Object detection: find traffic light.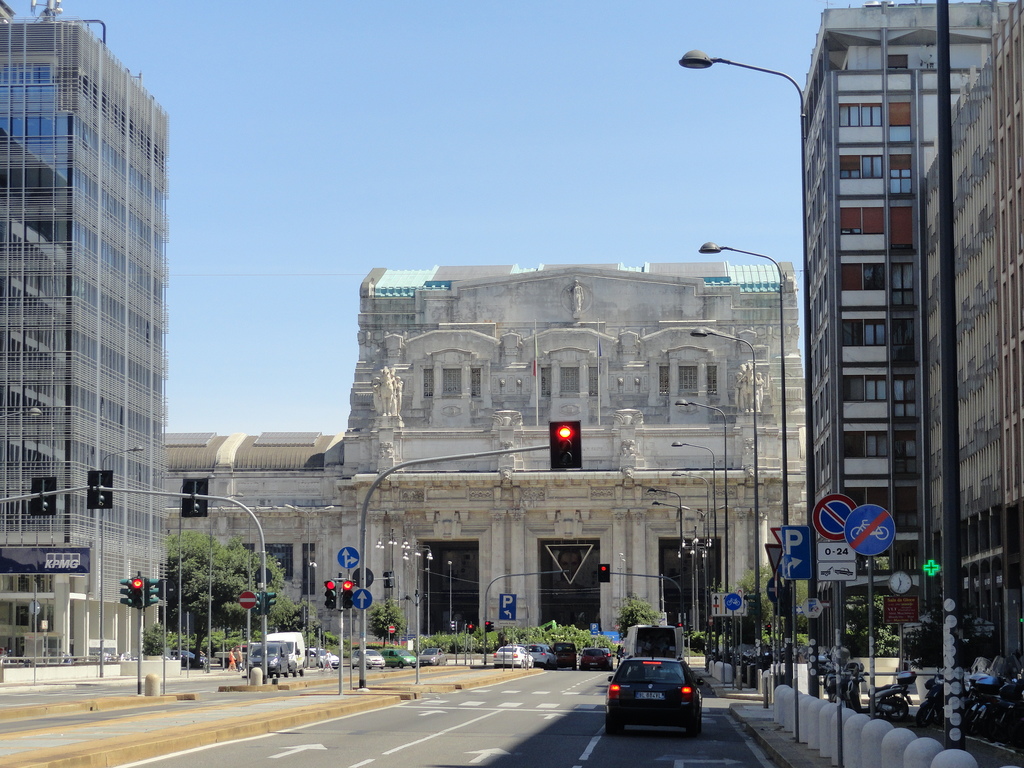
bbox=[596, 563, 611, 582].
